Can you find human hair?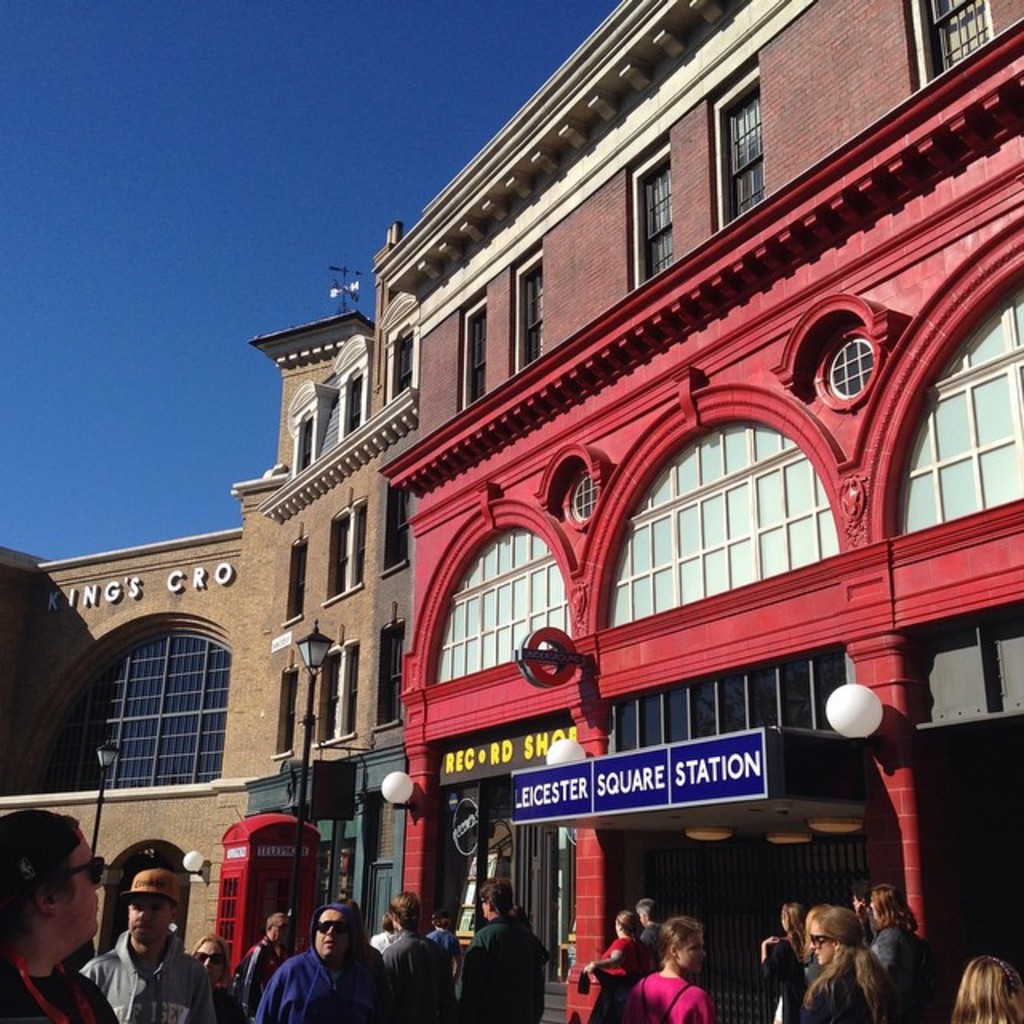
Yes, bounding box: 614/909/640/960.
